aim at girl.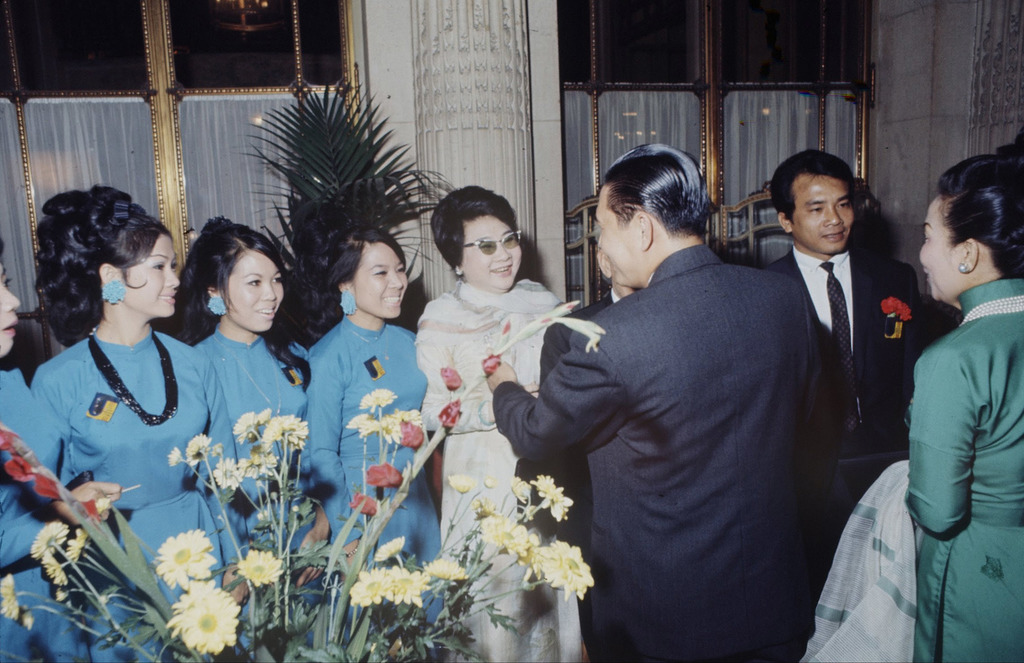
Aimed at l=35, t=181, r=237, b=662.
